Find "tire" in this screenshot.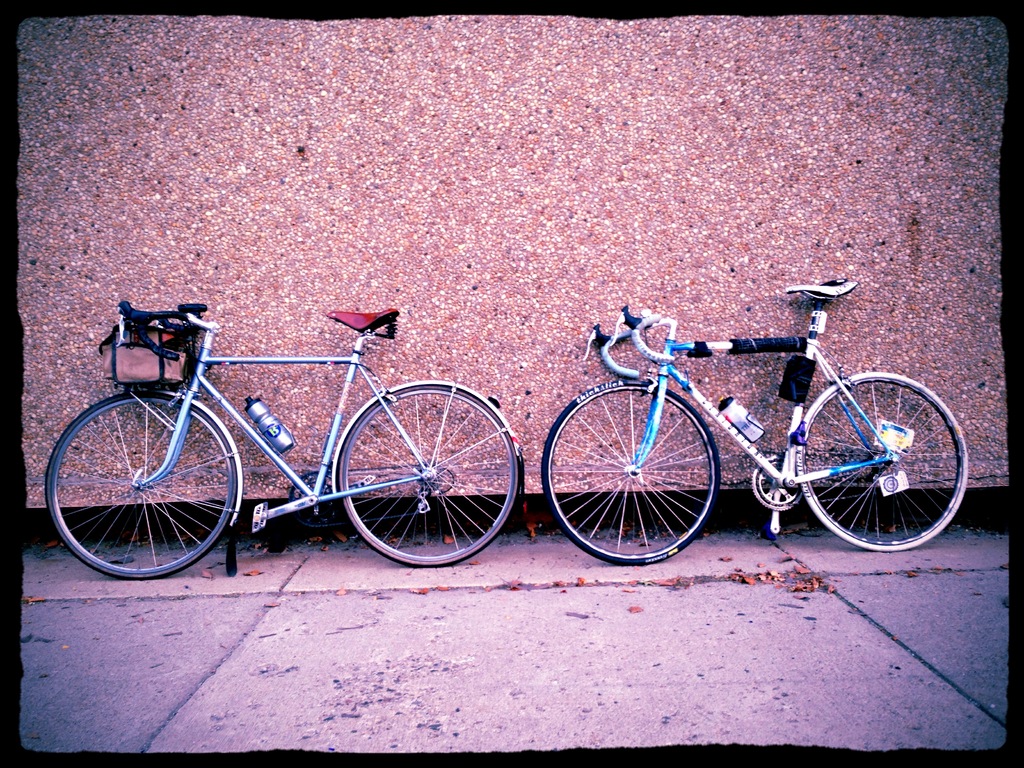
The bounding box for "tire" is 67, 391, 221, 582.
